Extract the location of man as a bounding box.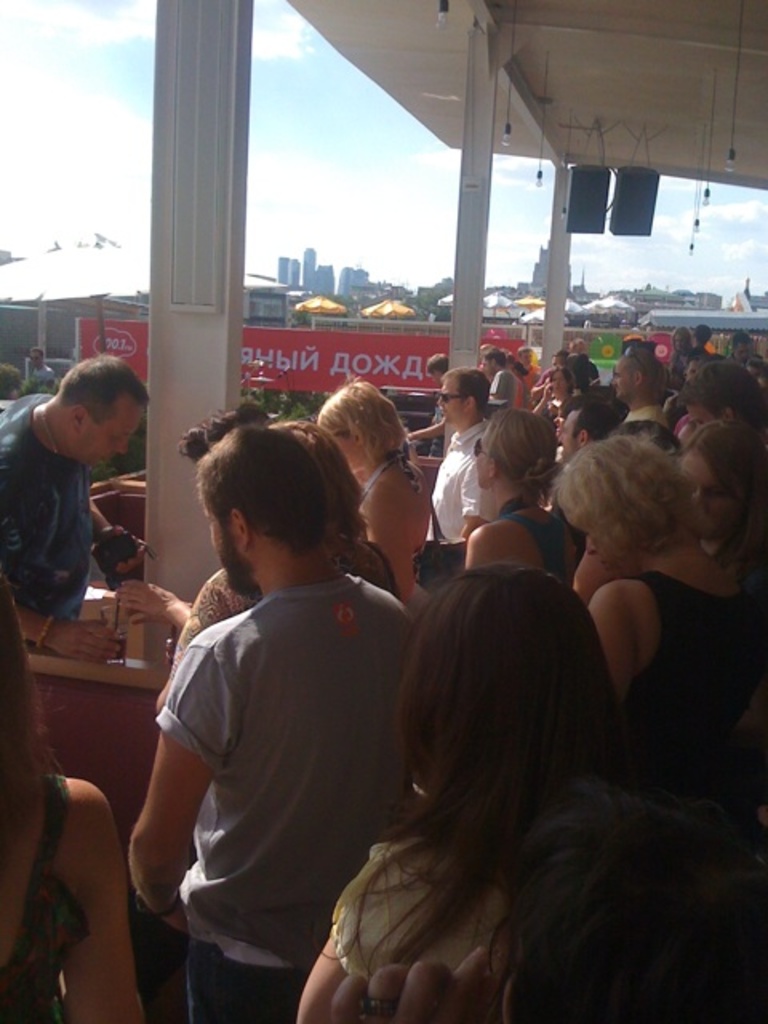
{"x1": 666, "y1": 358, "x2": 760, "y2": 446}.
